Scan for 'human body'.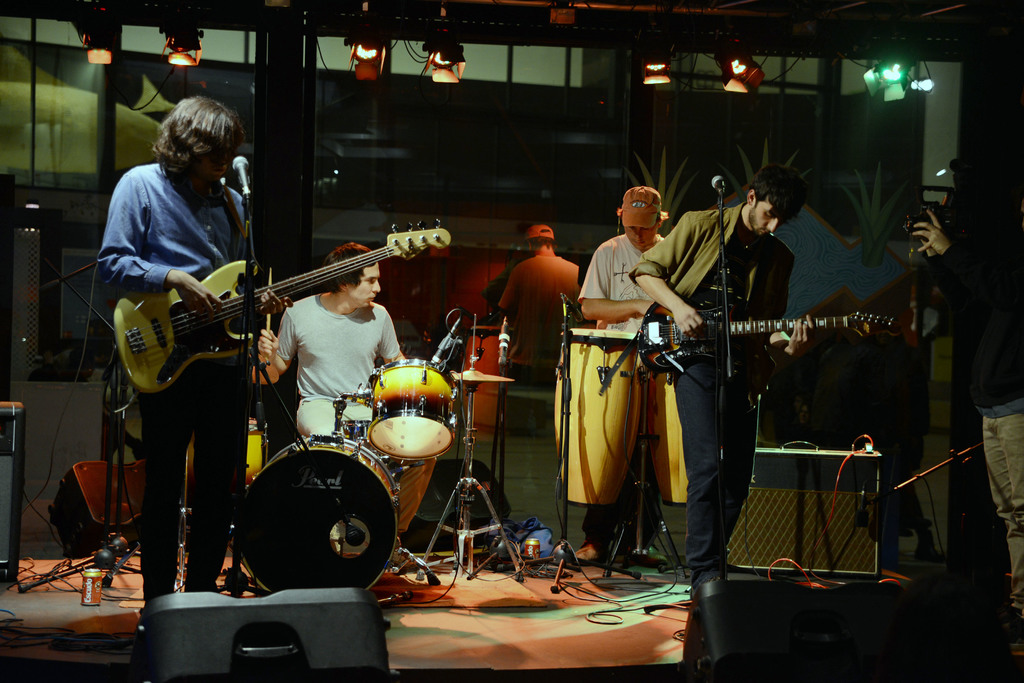
Scan result: select_region(577, 186, 670, 326).
